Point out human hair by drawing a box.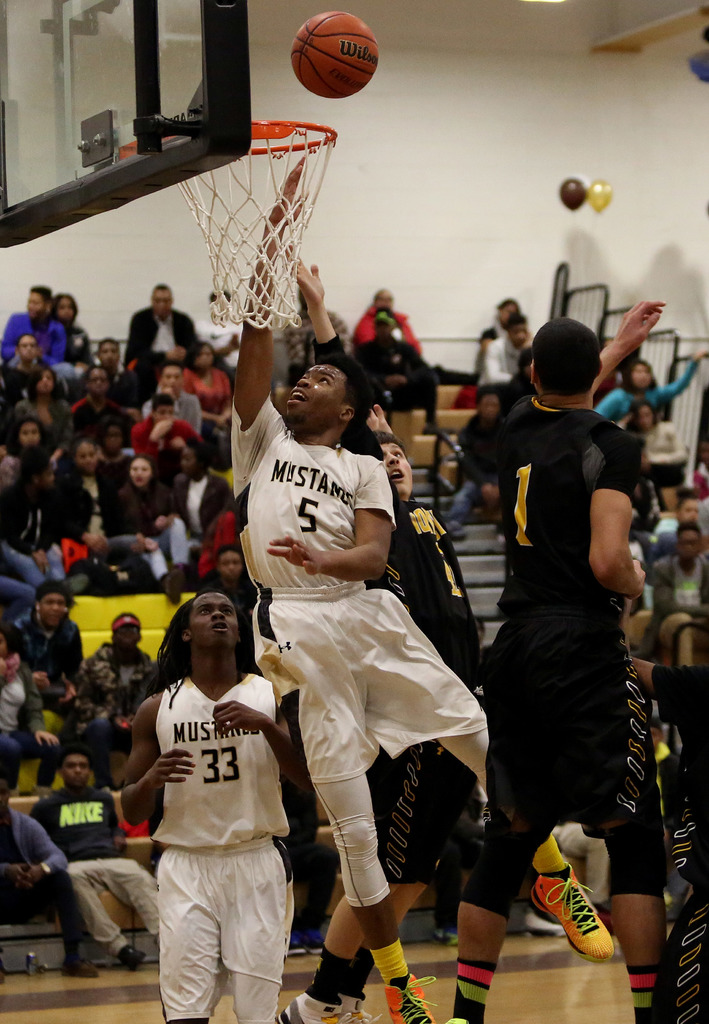
detection(7, 420, 44, 451).
